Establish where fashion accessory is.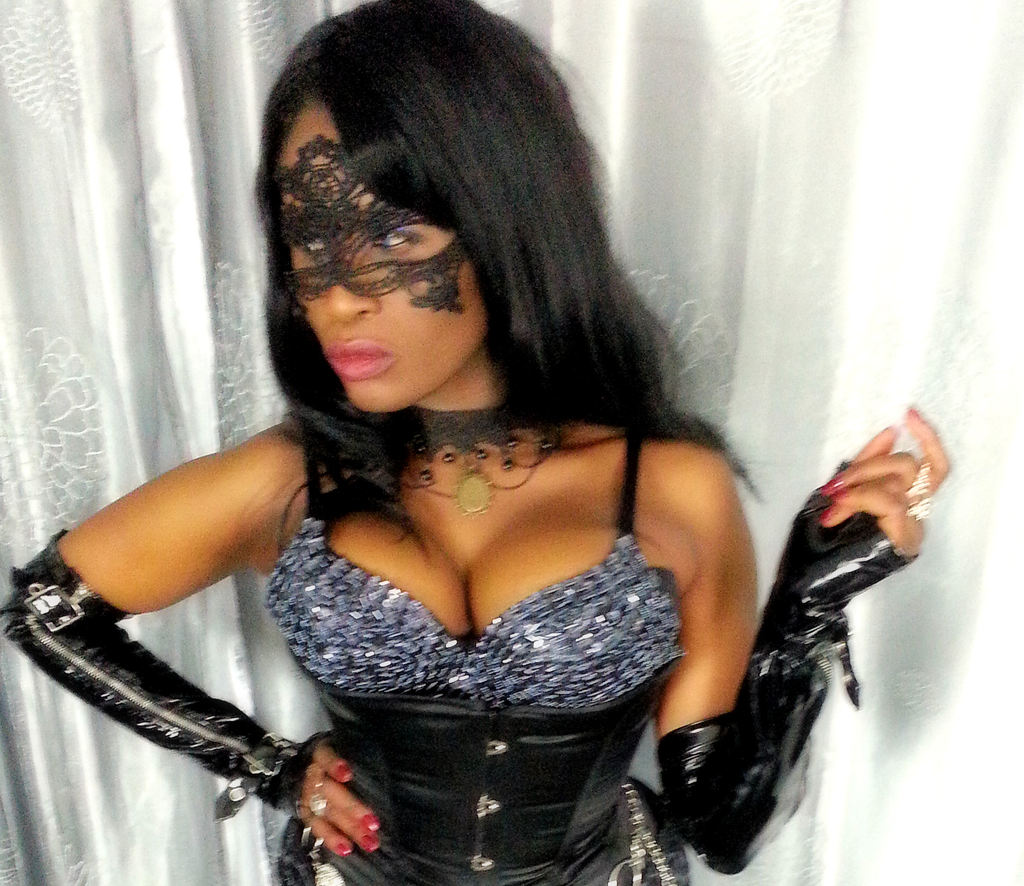
Established at rect(365, 815, 382, 829).
